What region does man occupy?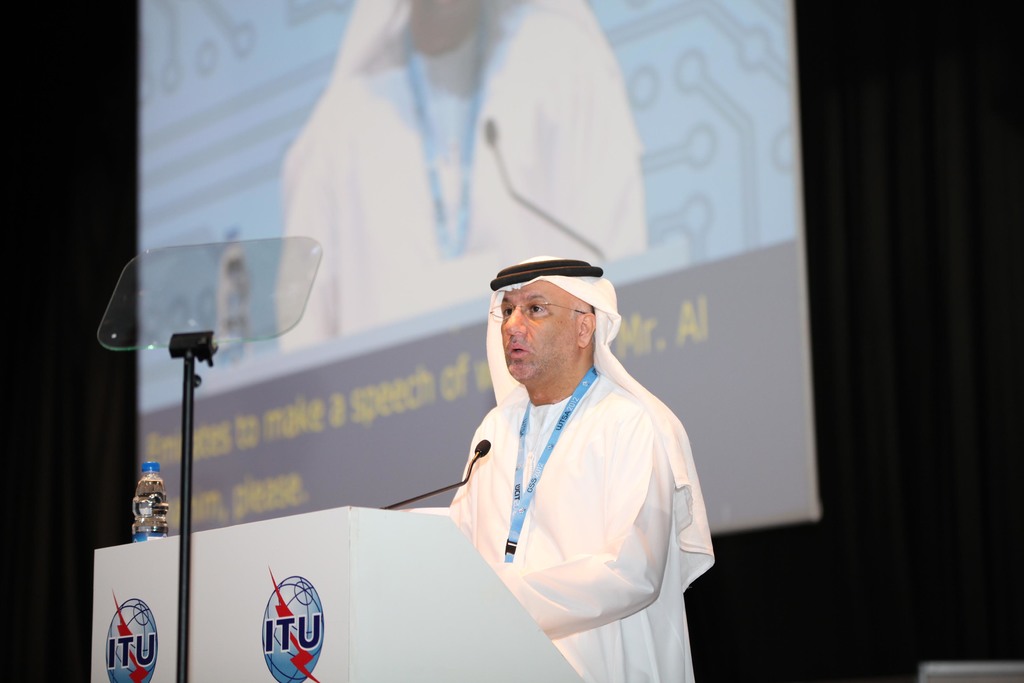
[421, 242, 712, 680].
